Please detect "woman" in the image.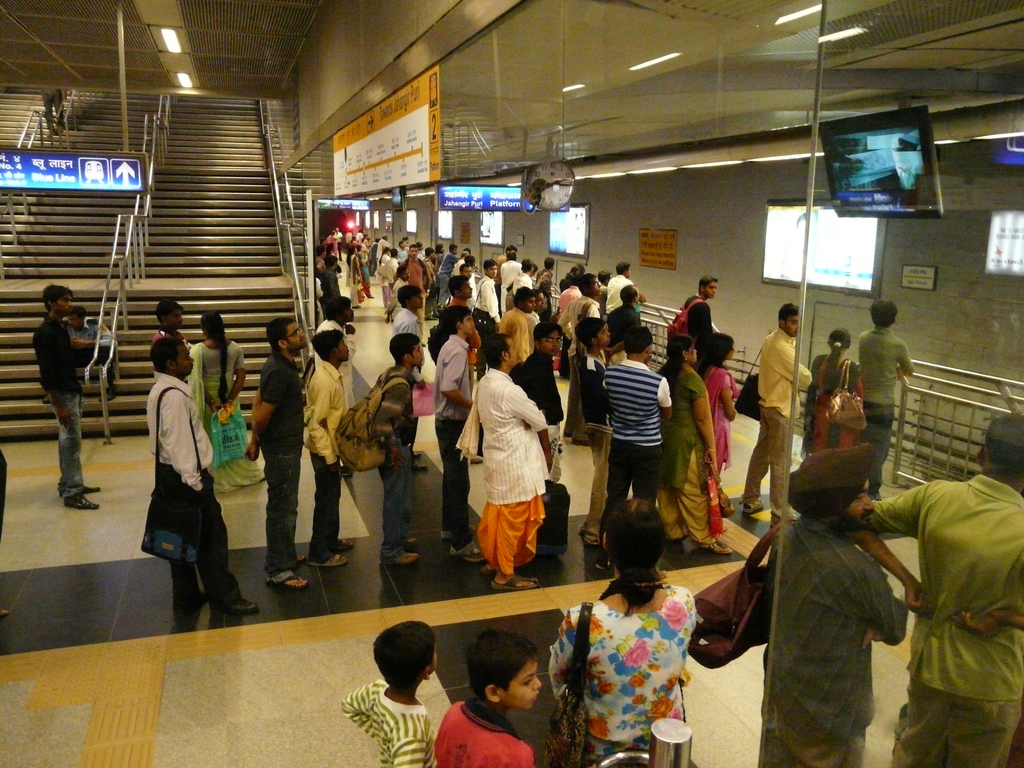
<region>700, 332, 742, 511</region>.
